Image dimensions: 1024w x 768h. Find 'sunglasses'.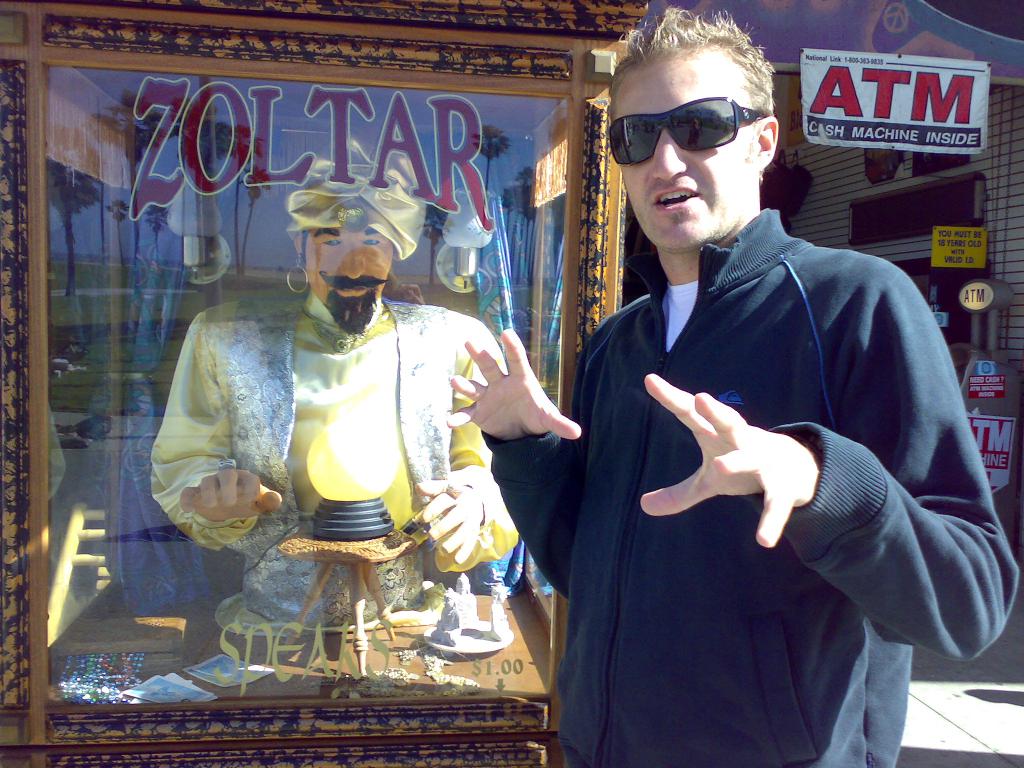
(x1=611, y1=95, x2=769, y2=166).
